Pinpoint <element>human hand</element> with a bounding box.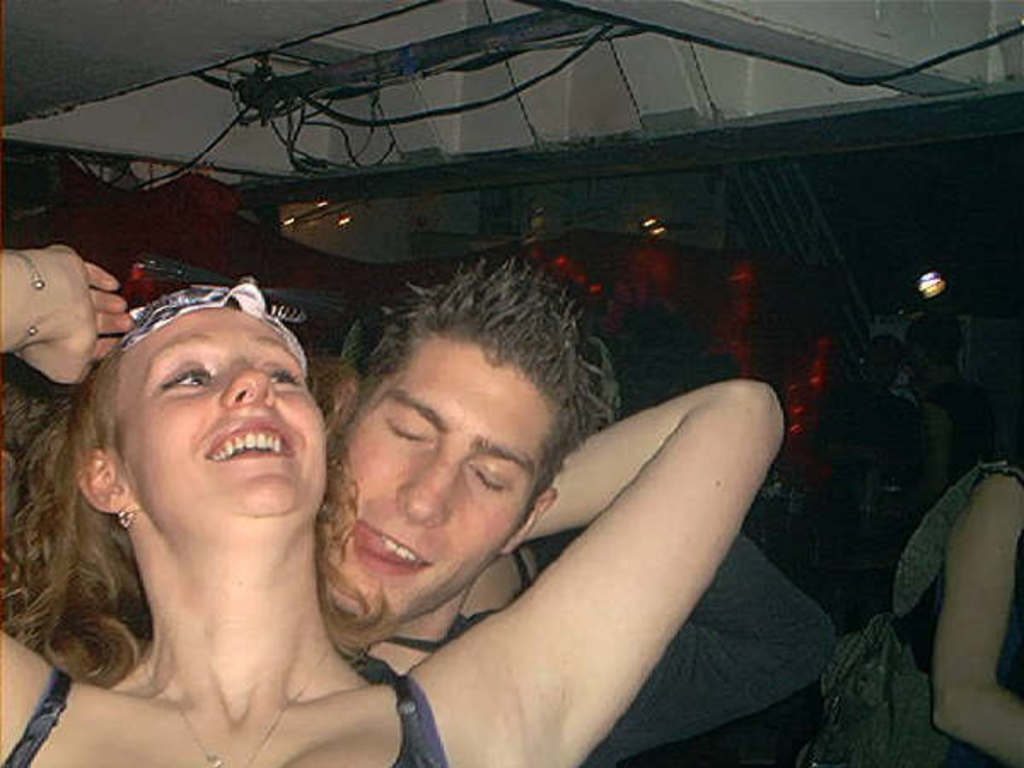
7, 241, 116, 398.
